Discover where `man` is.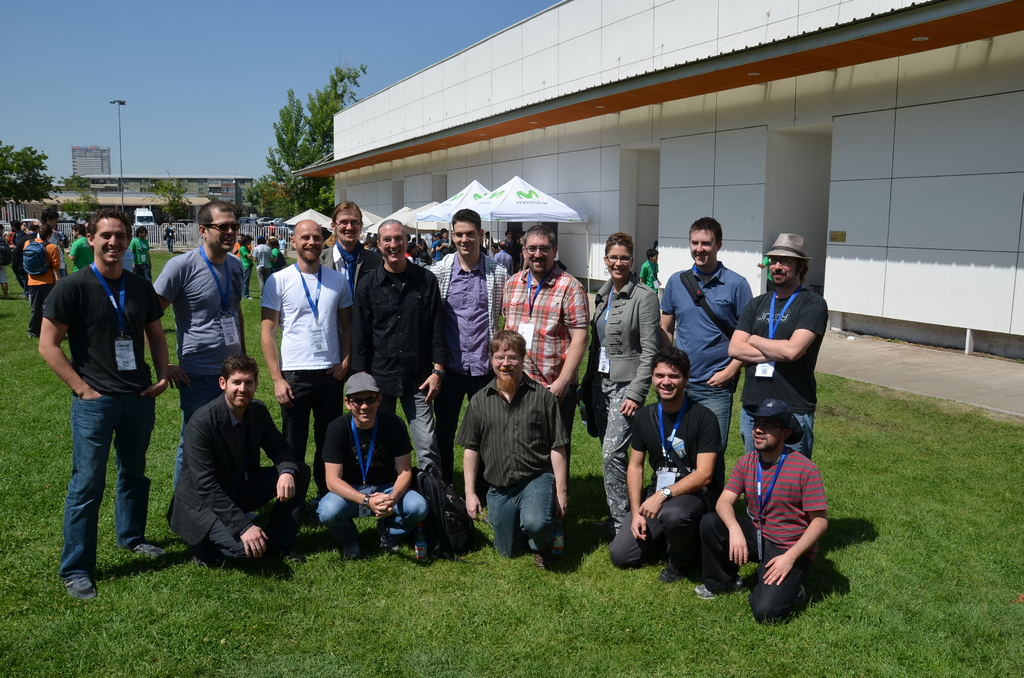
Discovered at x1=65, y1=222, x2=95, y2=274.
